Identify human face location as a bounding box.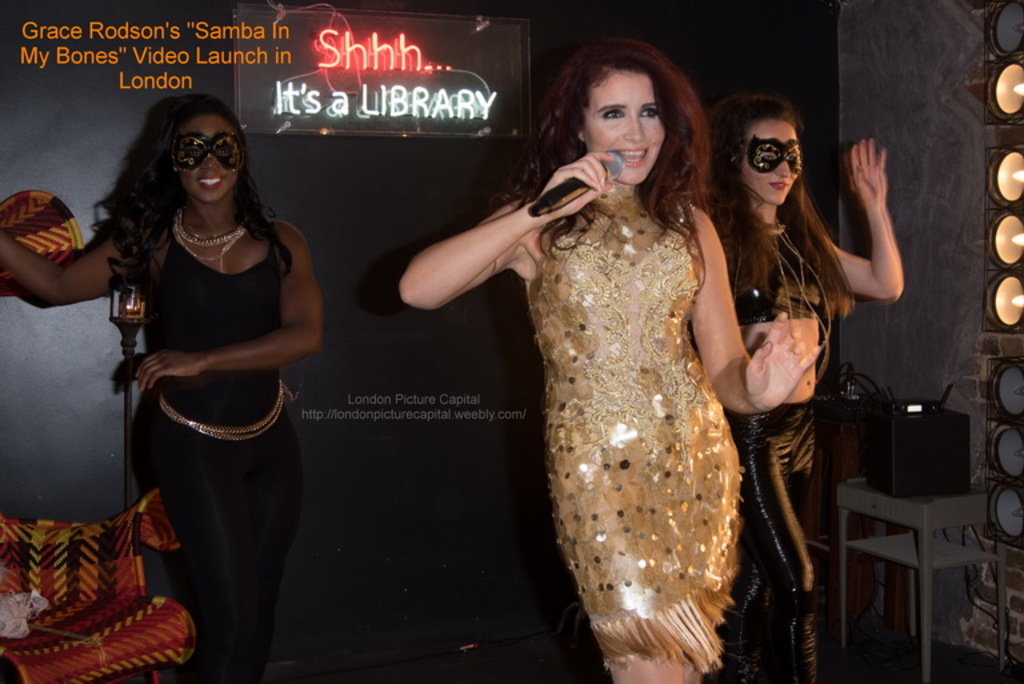
bbox(588, 72, 665, 191).
